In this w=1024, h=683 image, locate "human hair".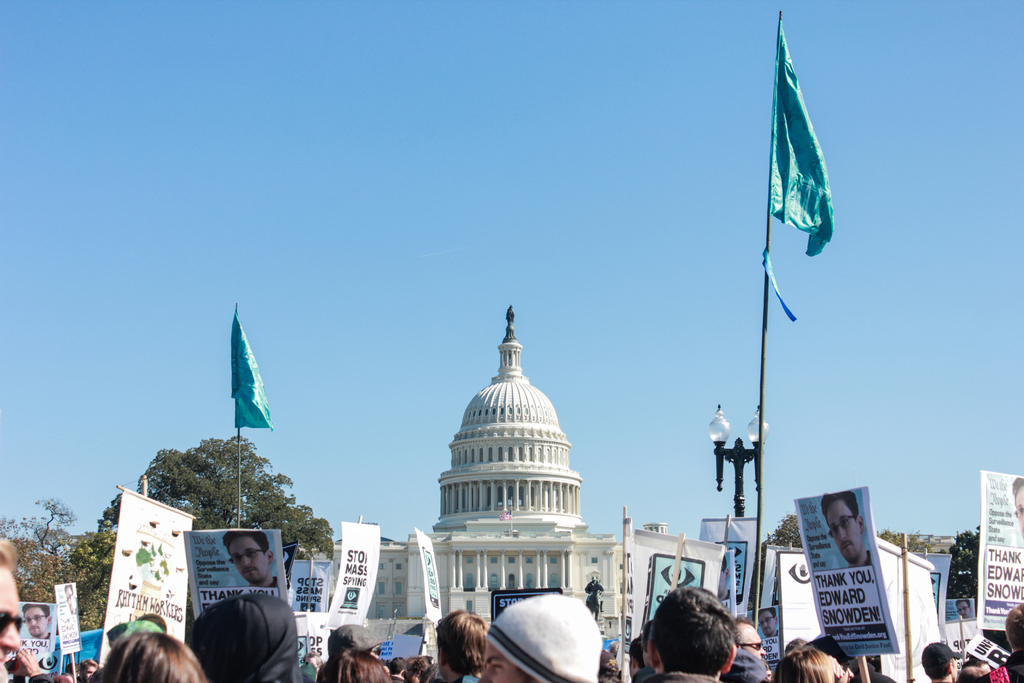
Bounding box: crop(406, 652, 433, 682).
